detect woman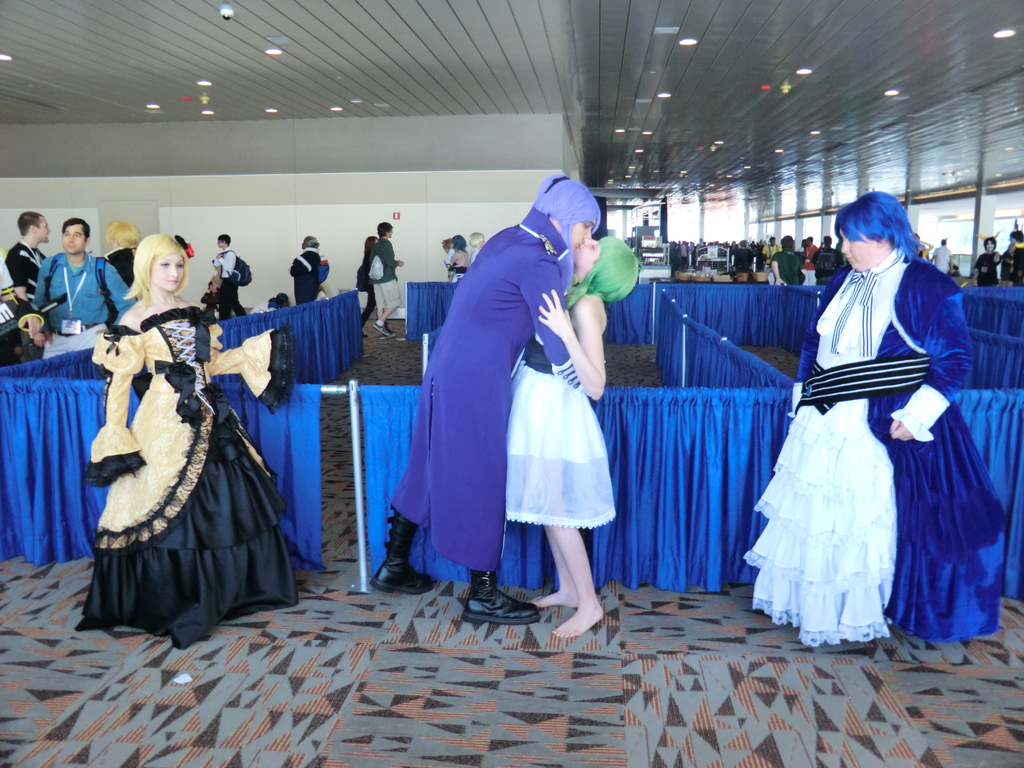
447:233:473:280
